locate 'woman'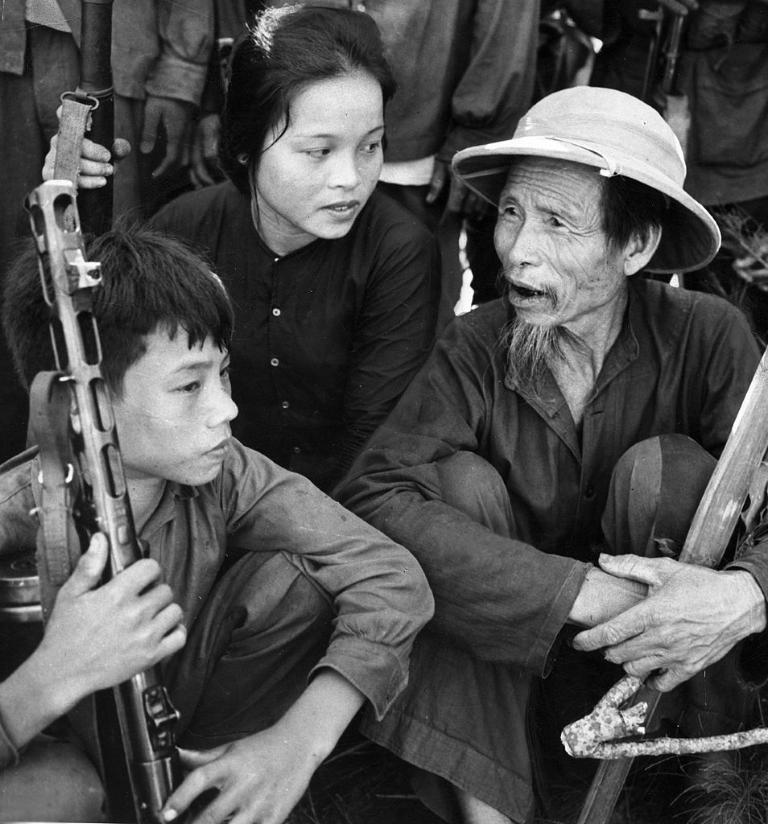
crop(37, 0, 444, 488)
